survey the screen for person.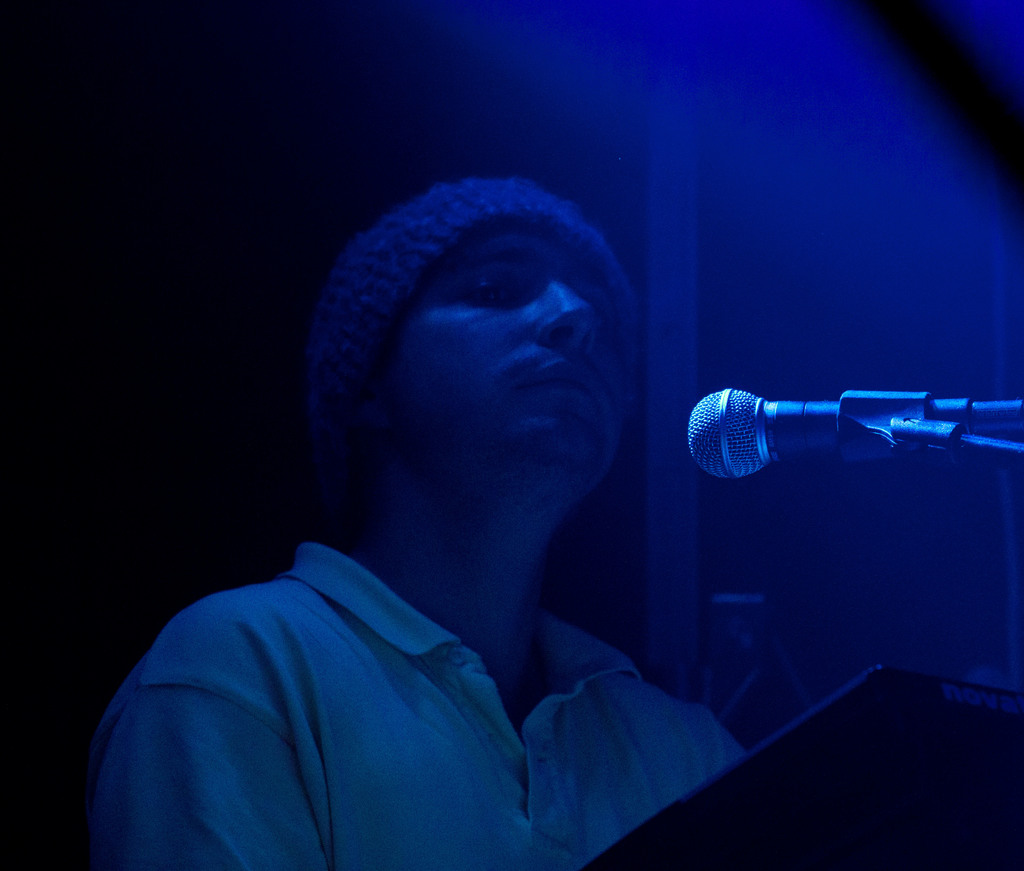
Survey found: rect(84, 173, 752, 870).
